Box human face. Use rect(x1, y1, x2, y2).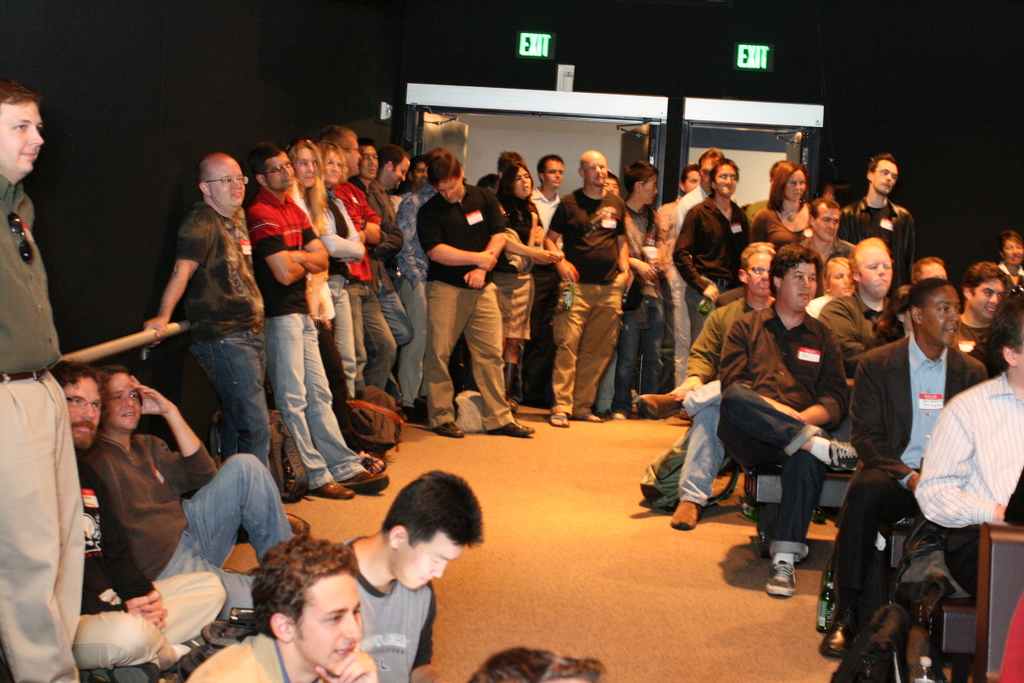
rect(512, 168, 536, 201).
